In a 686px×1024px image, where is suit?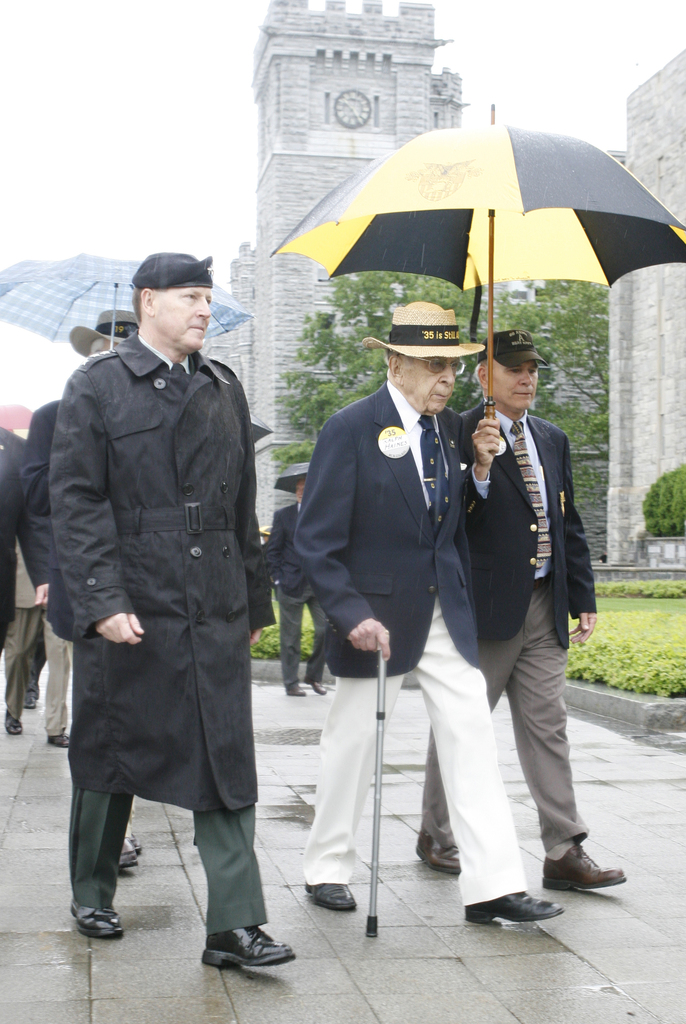
x1=286, y1=380, x2=521, y2=911.
